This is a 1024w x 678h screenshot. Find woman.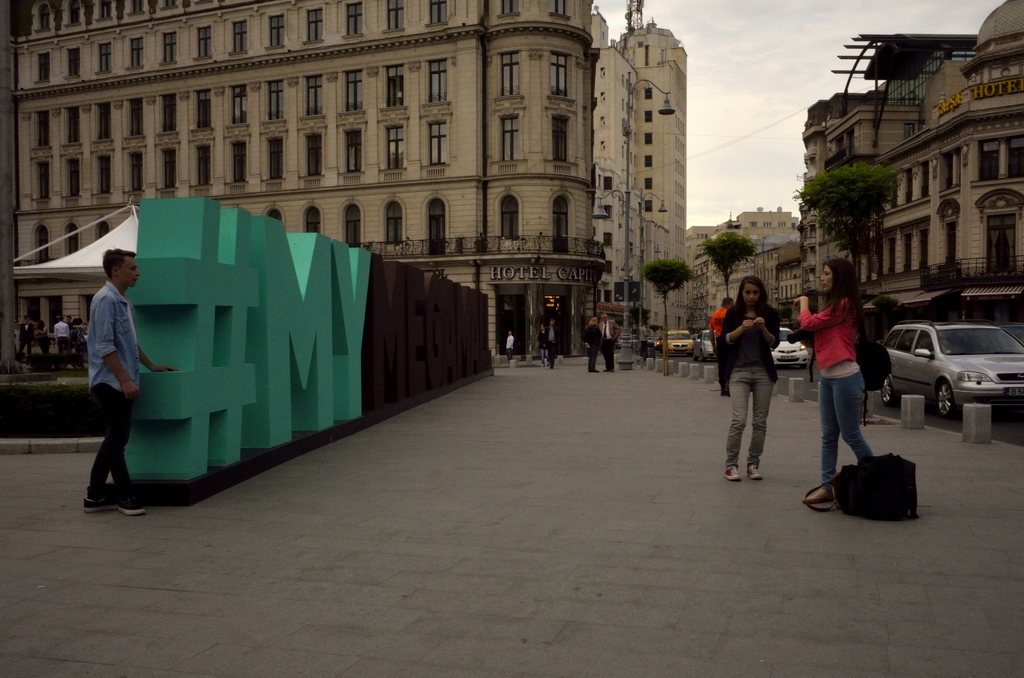
Bounding box: 536 323 548 366.
